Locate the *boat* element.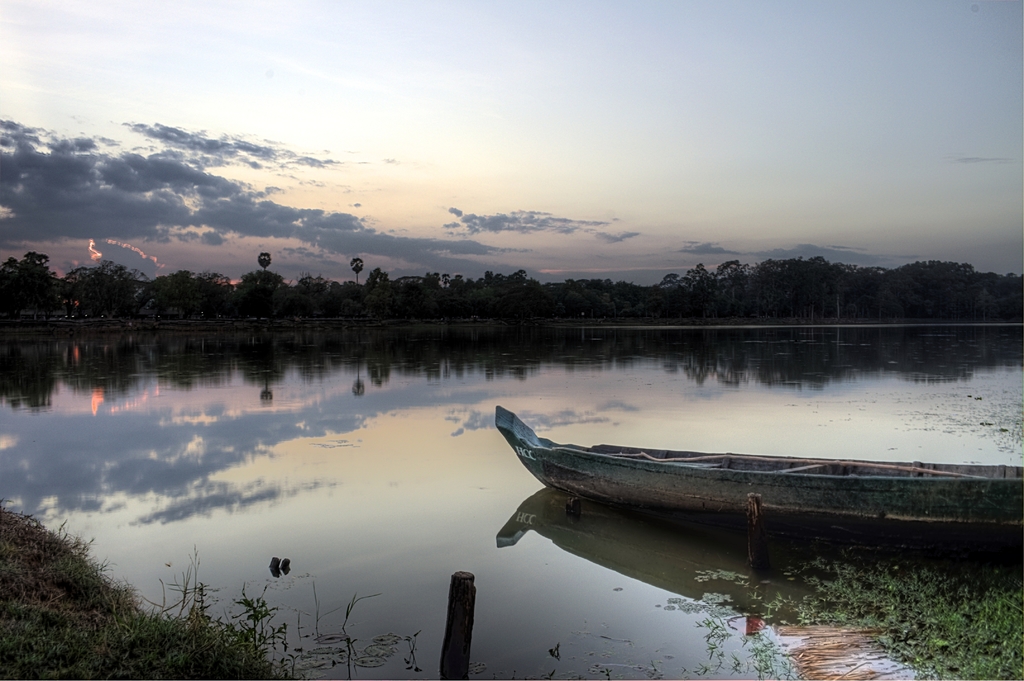
Element bbox: (474,387,1019,553).
